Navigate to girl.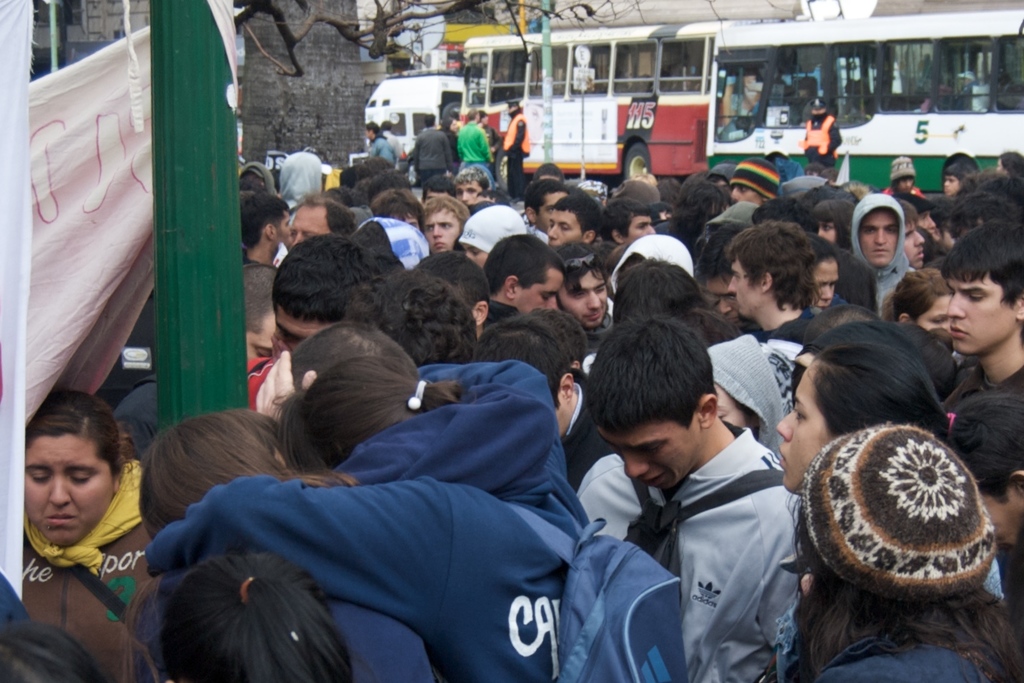
Navigation target: box=[795, 232, 847, 323].
